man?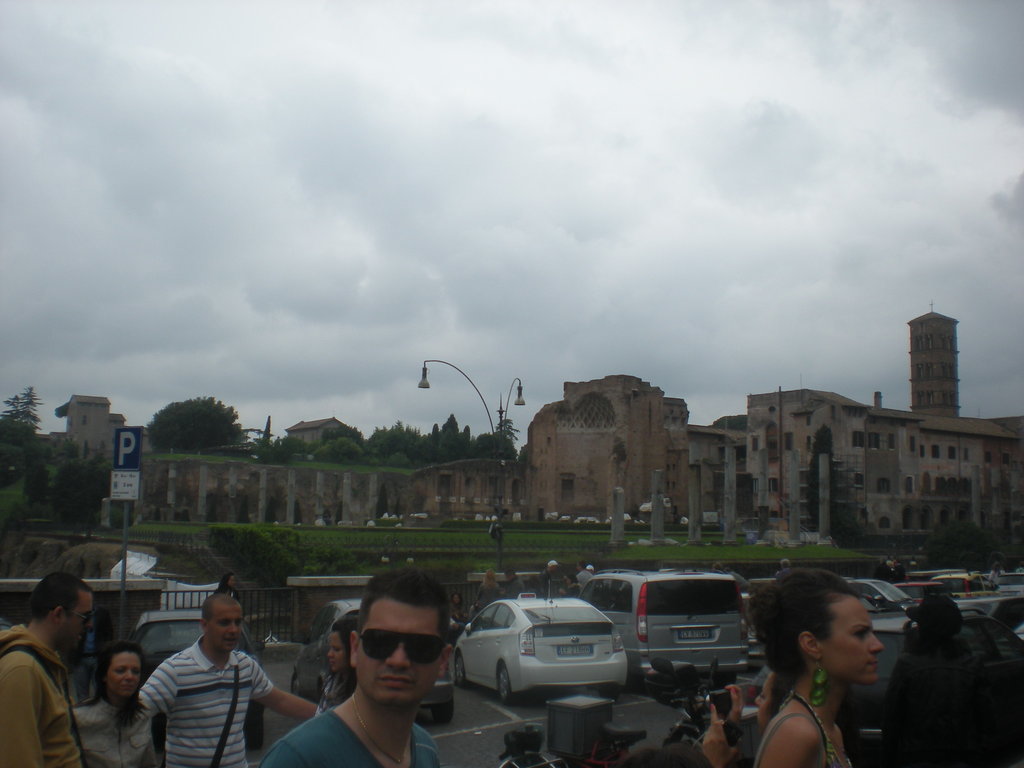
select_region(0, 572, 96, 767)
